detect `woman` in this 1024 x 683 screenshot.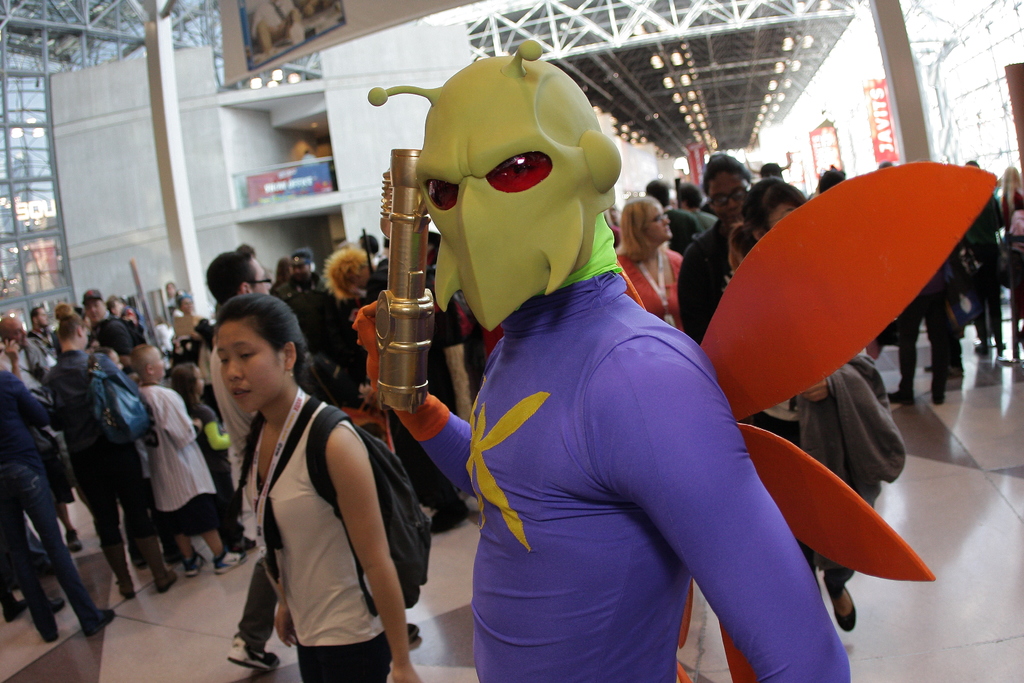
Detection: (691, 154, 766, 330).
